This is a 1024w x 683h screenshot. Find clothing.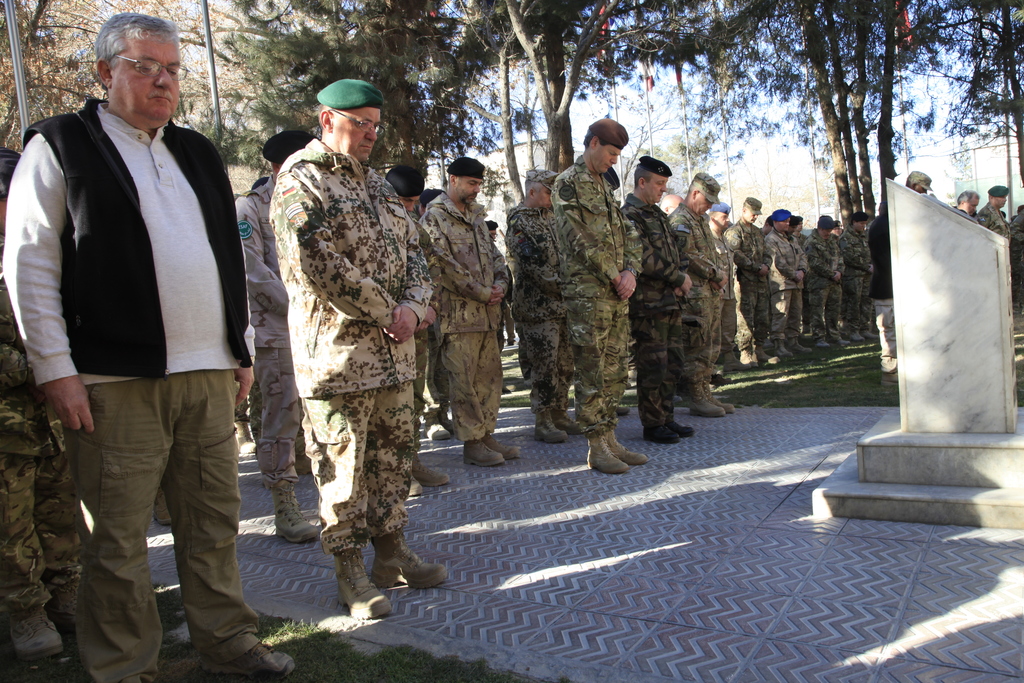
Bounding box: [x1=673, y1=205, x2=726, y2=383].
